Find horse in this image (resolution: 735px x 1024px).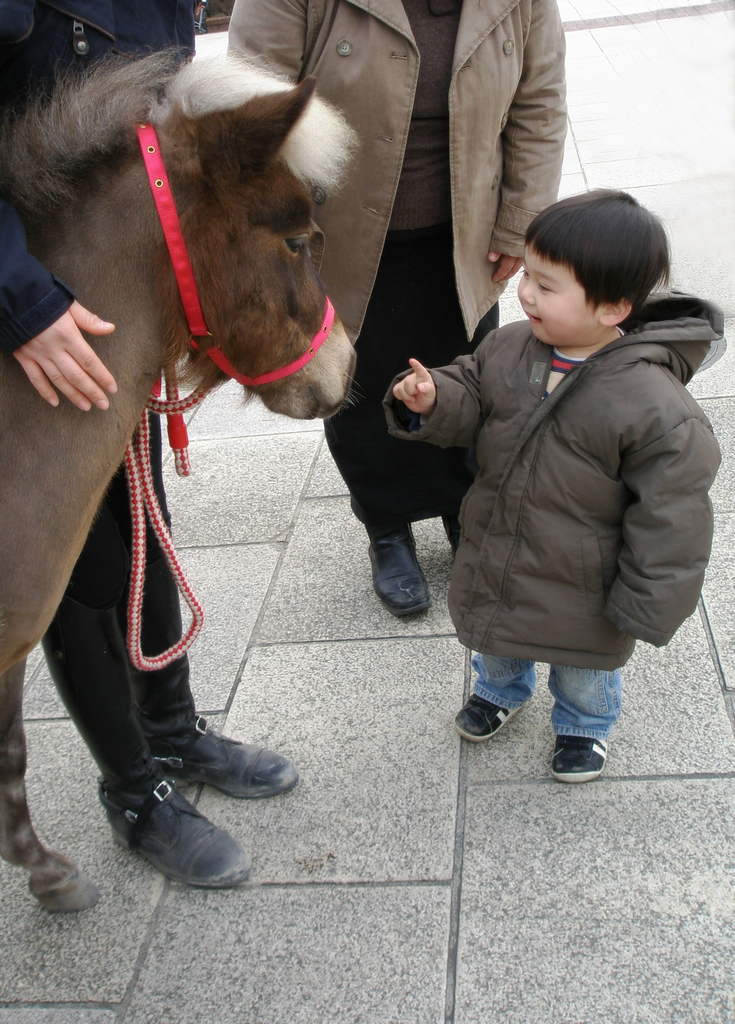
x1=0, y1=45, x2=361, y2=920.
